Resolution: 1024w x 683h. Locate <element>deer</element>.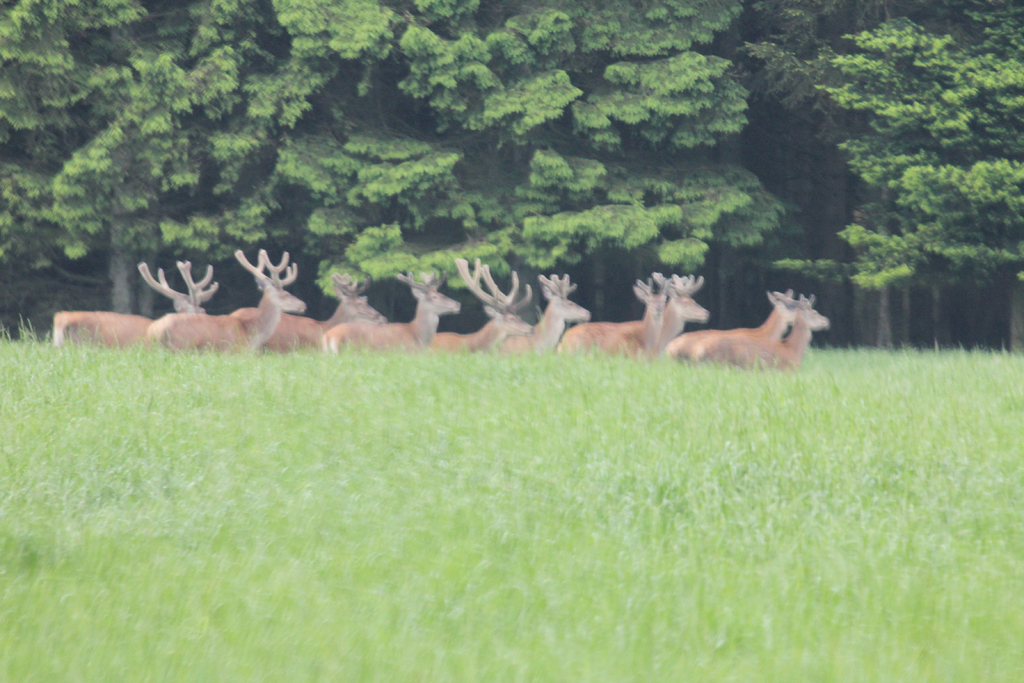
<bbox>677, 286, 796, 362</bbox>.
